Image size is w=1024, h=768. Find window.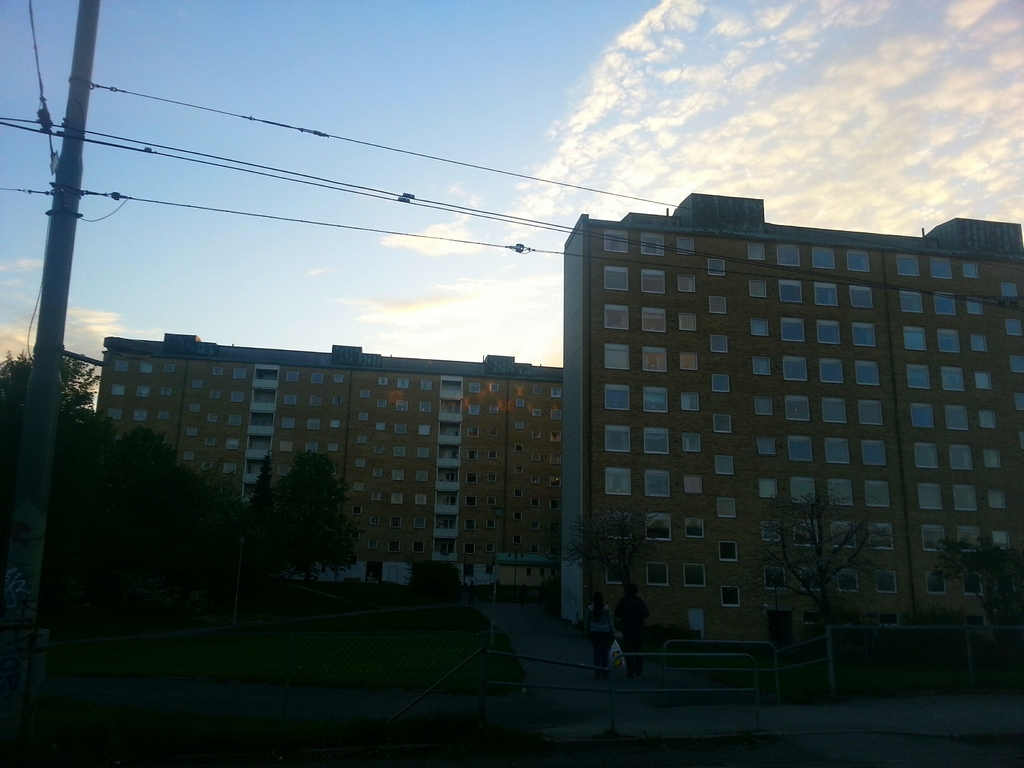
{"x1": 816, "y1": 359, "x2": 843, "y2": 379}.
